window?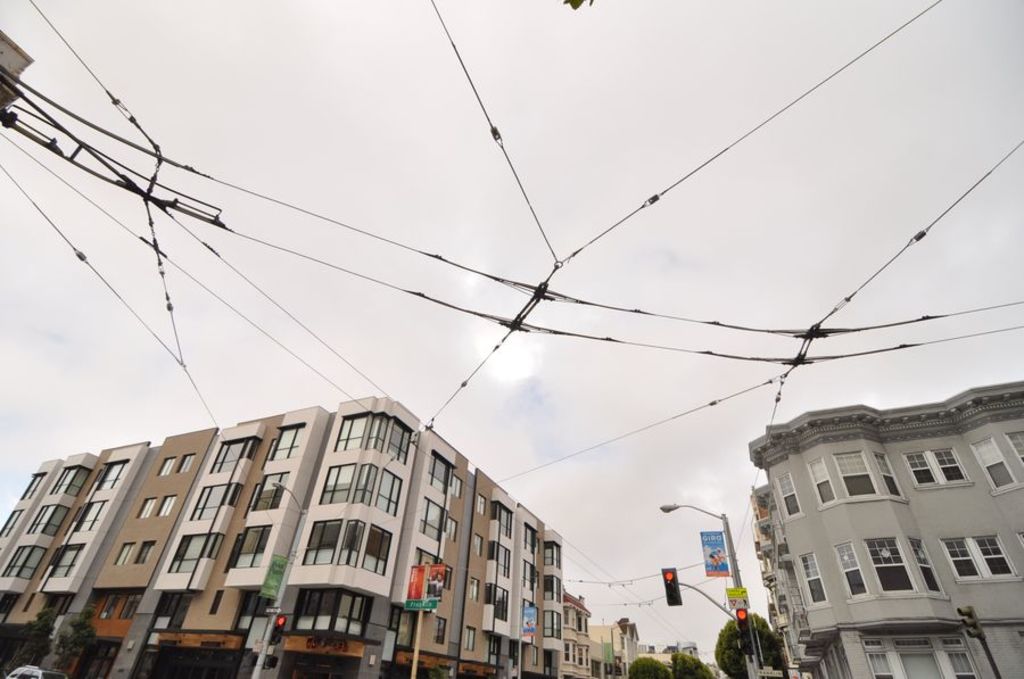
<box>438,623,447,639</box>
